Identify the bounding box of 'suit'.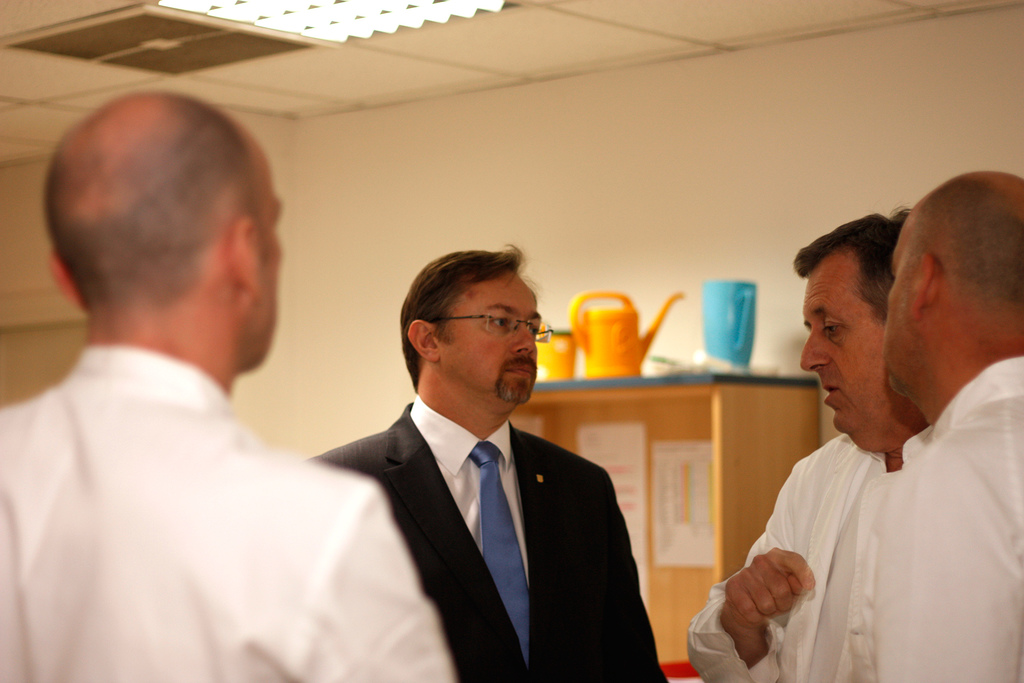
Rect(328, 312, 684, 682).
